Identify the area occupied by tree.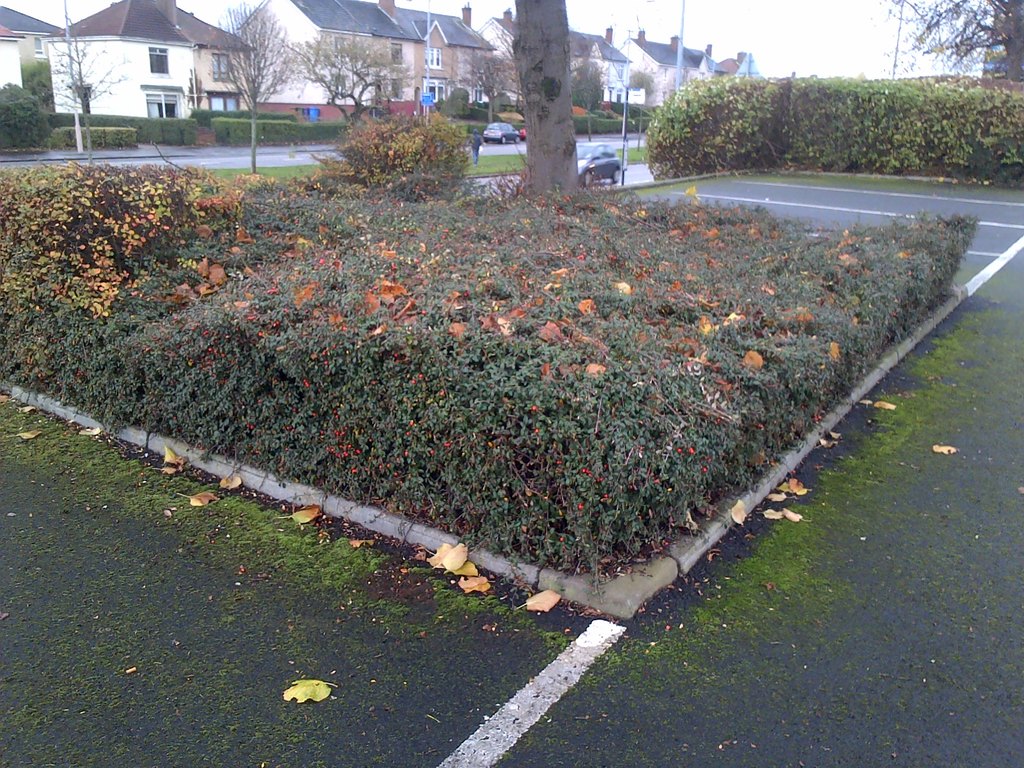
Area: box=[289, 35, 413, 128].
